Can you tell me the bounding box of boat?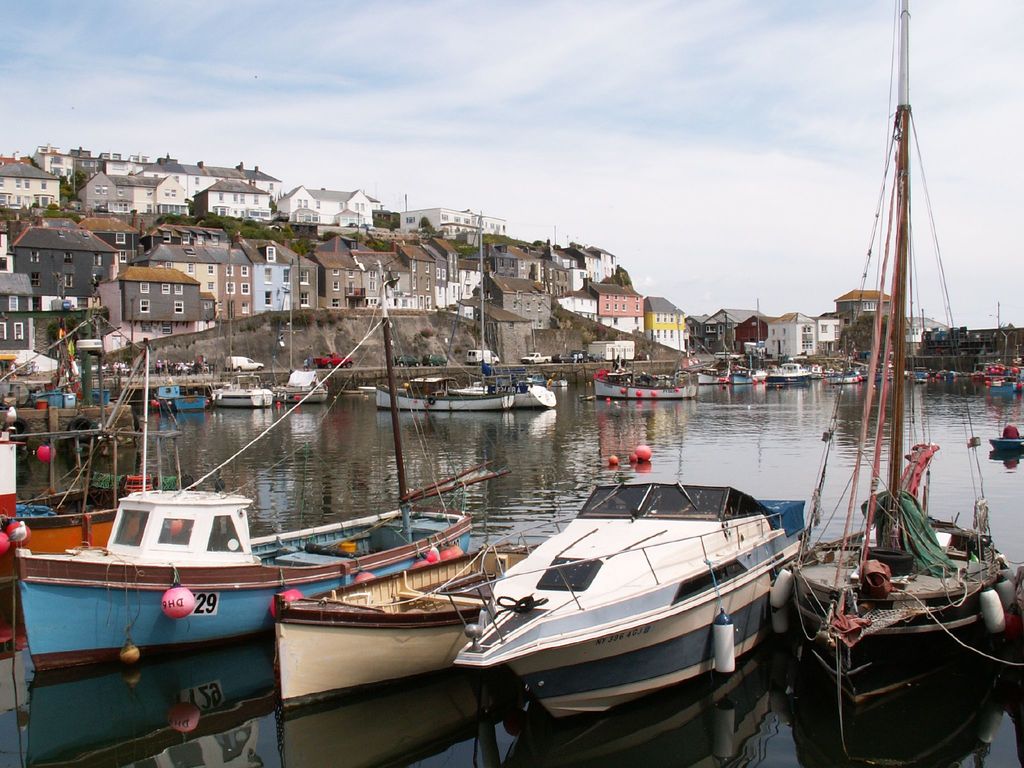
box=[987, 422, 1023, 454].
